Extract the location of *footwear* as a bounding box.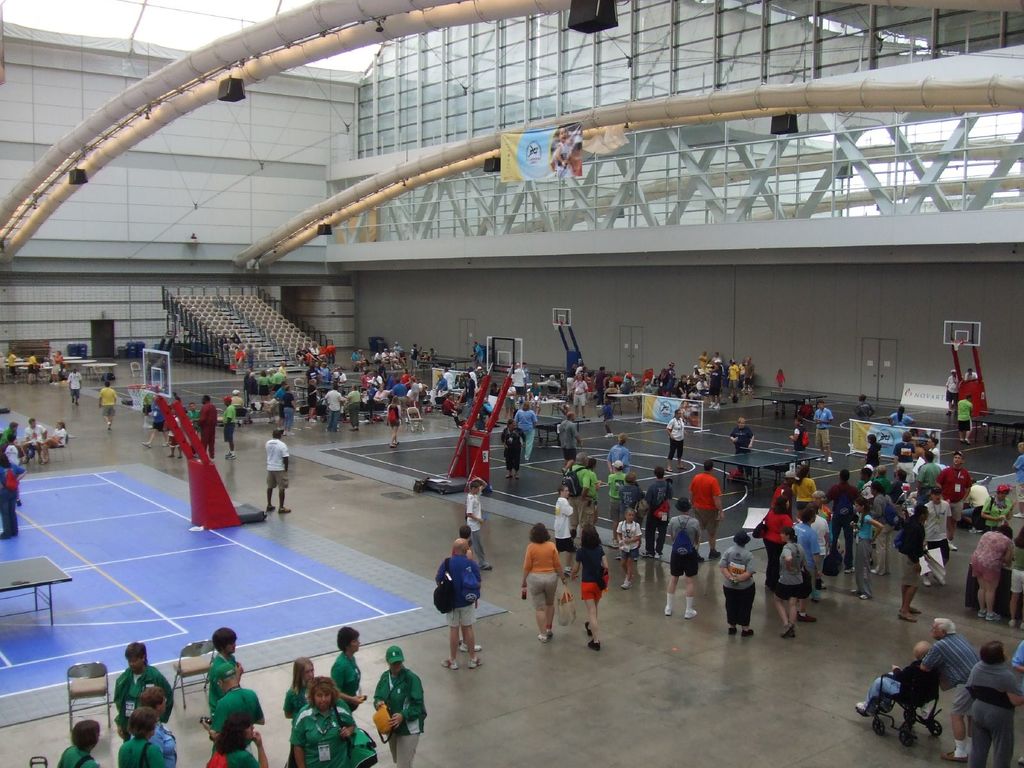
x1=474 y1=641 x2=485 y2=652.
